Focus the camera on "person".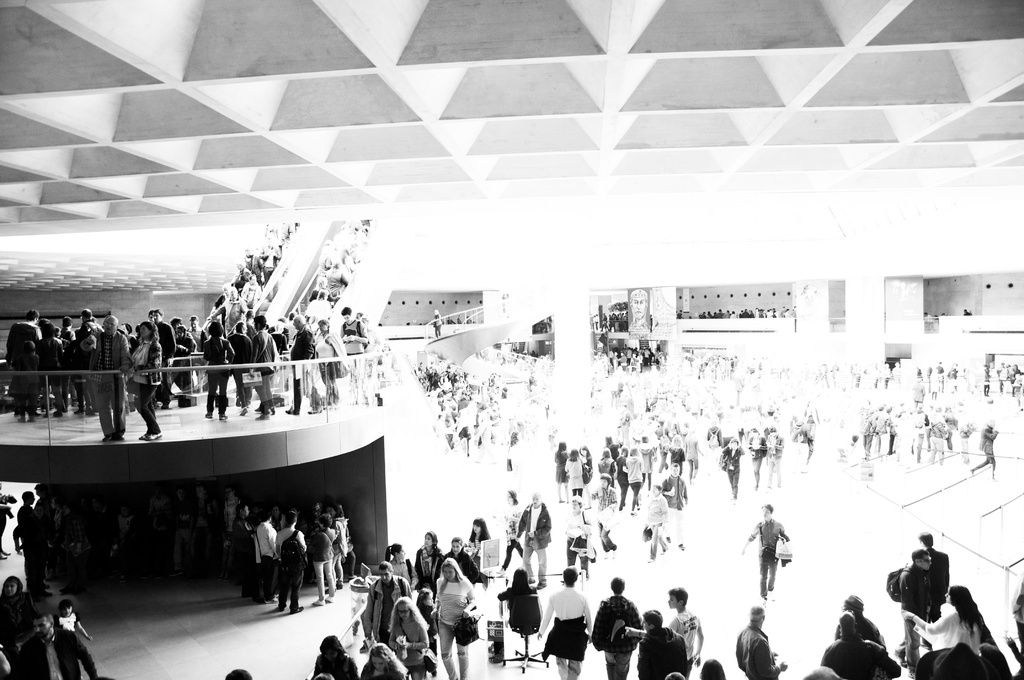
Focus region: 518, 490, 550, 588.
